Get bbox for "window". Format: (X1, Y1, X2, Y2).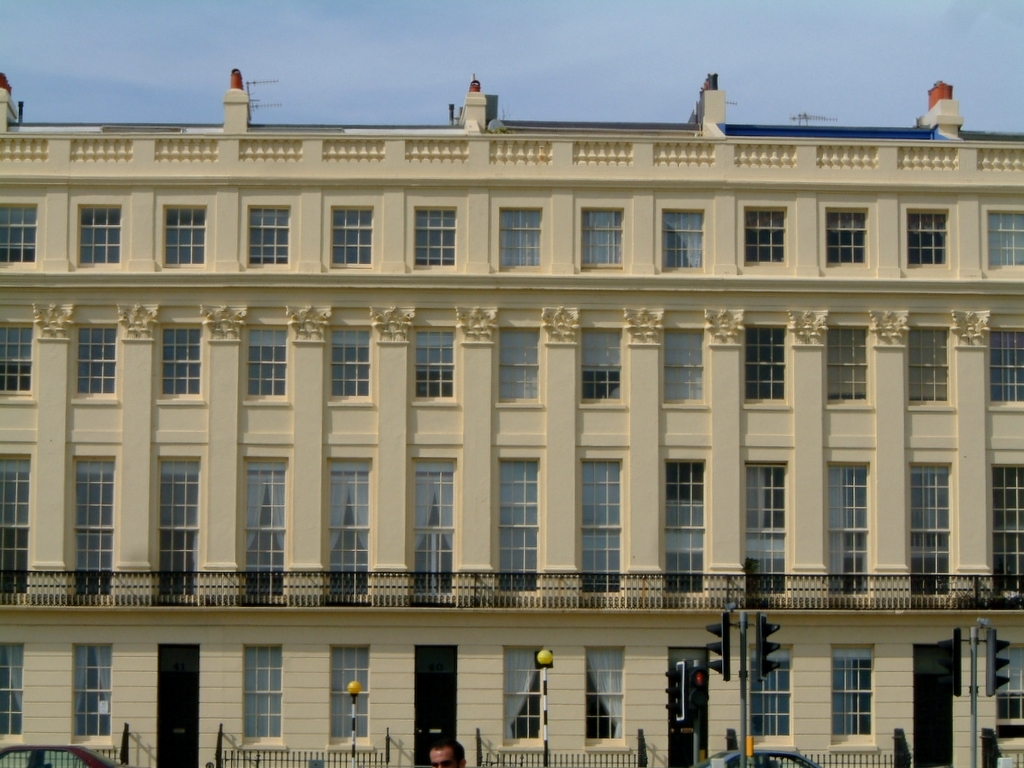
(83, 198, 115, 267).
